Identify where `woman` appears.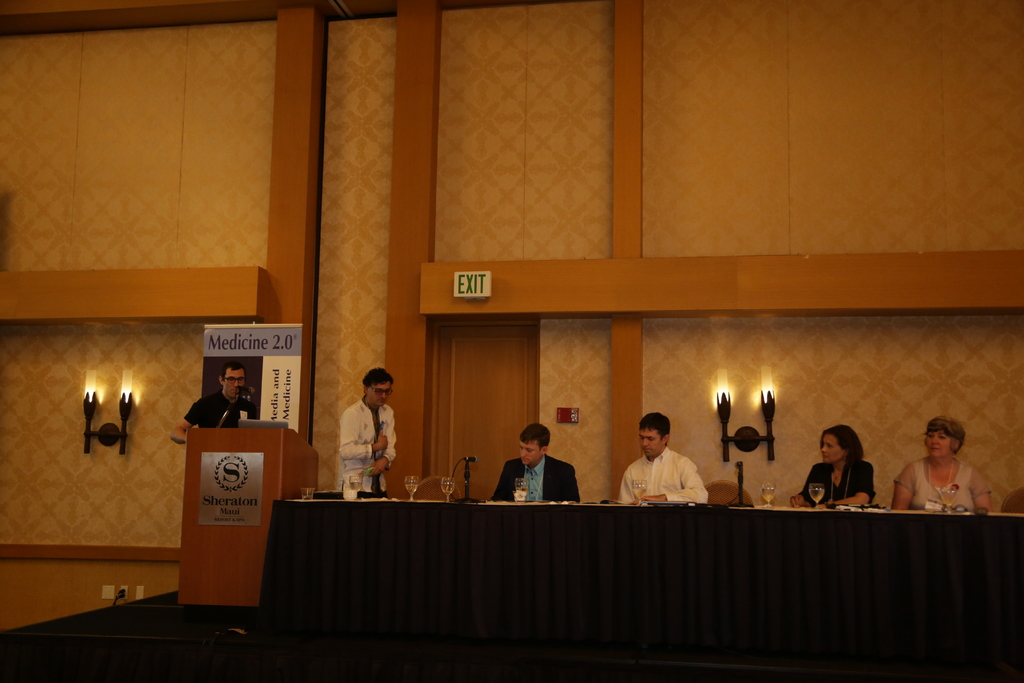
Appears at select_region(788, 425, 872, 508).
